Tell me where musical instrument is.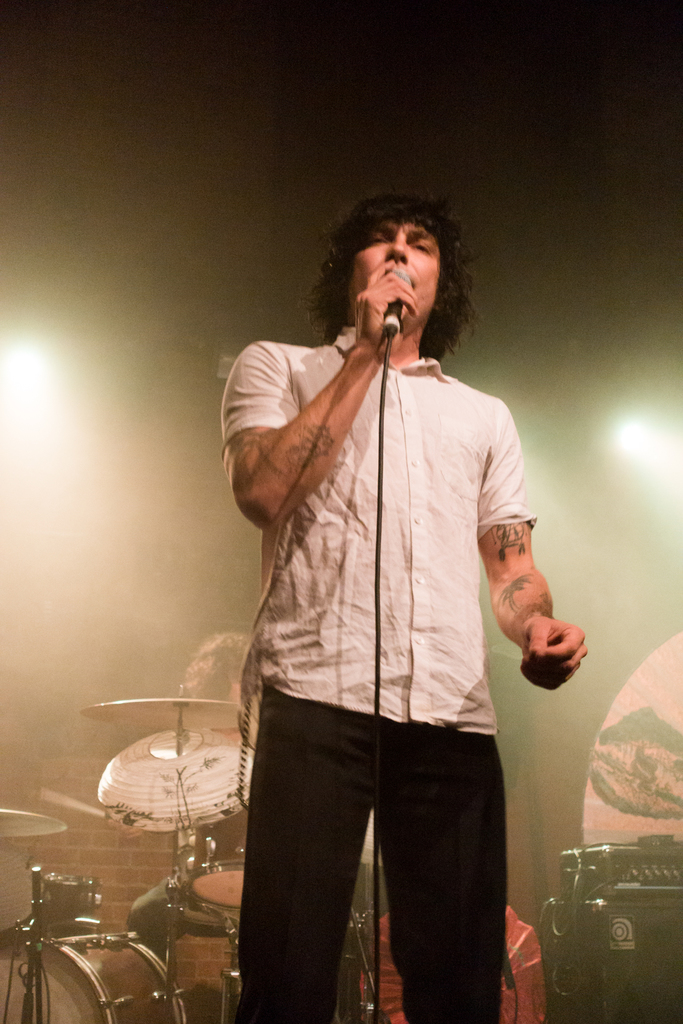
musical instrument is at region(0, 927, 188, 1023).
